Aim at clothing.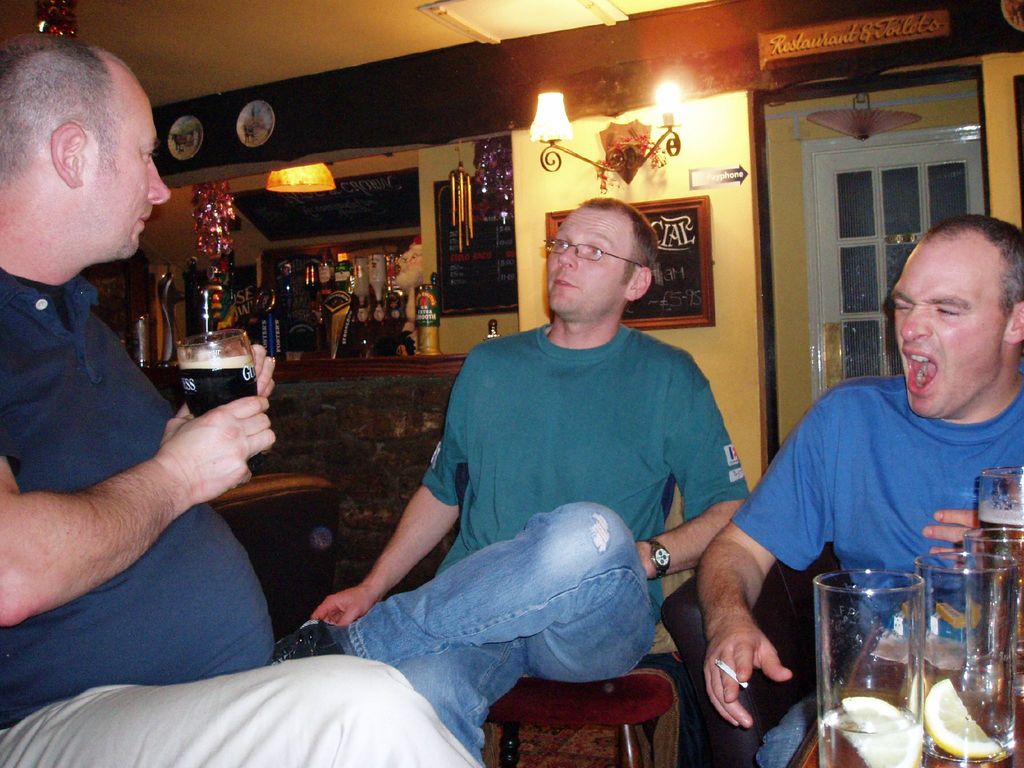
Aimed at 719:369:1023:767.
